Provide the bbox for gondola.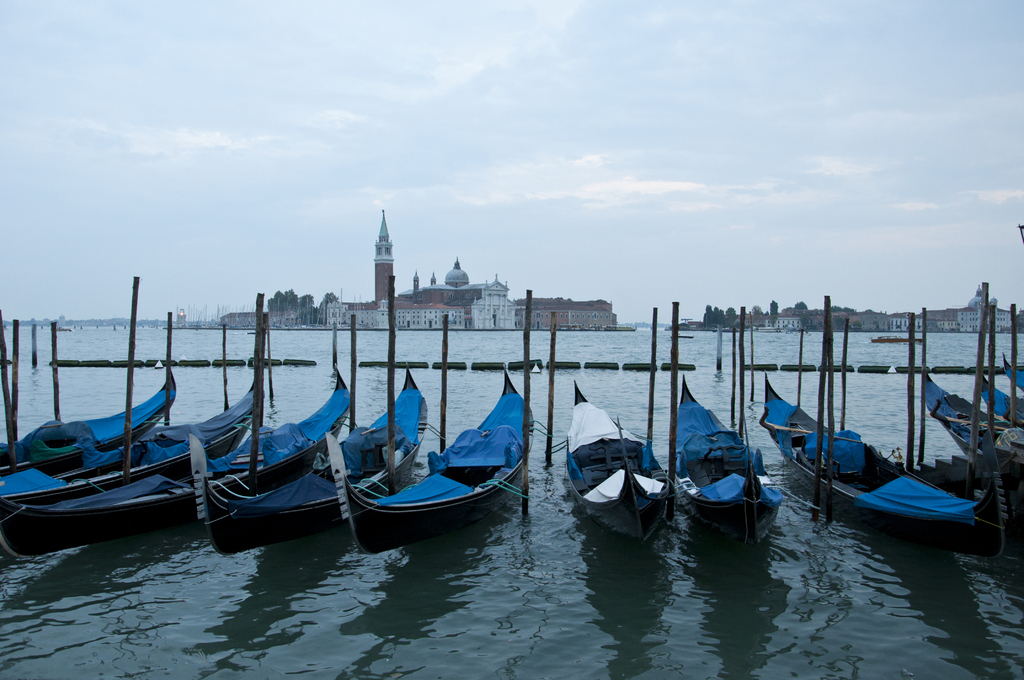
(0,347,189,471).
